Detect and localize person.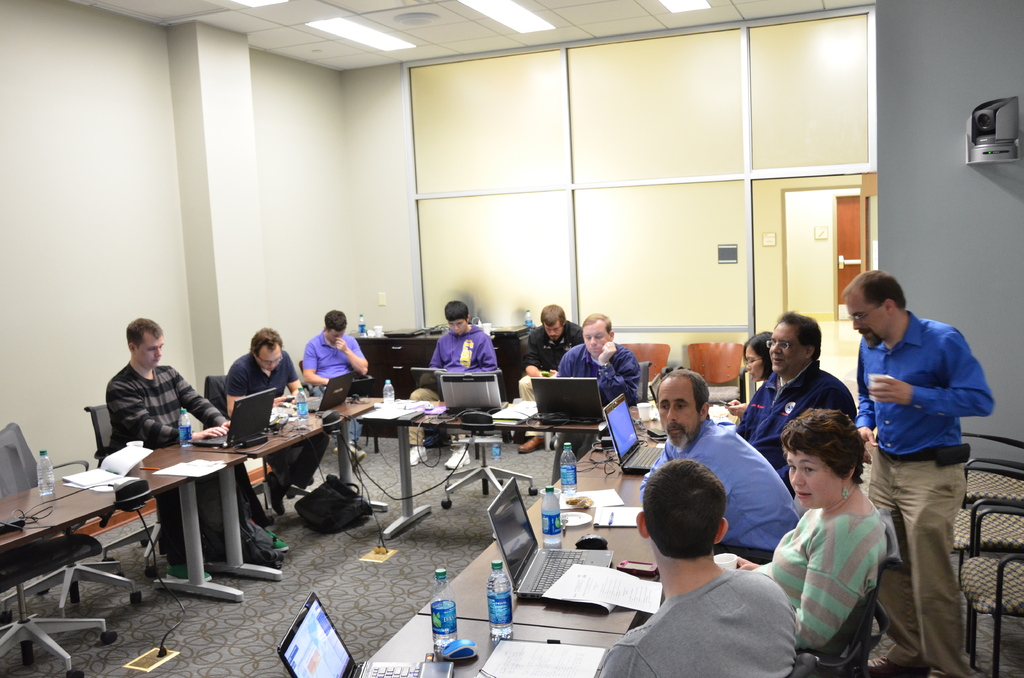
Localized at {"x1": 634, "y1": 369, "x2": 810, "y2": 557}.
